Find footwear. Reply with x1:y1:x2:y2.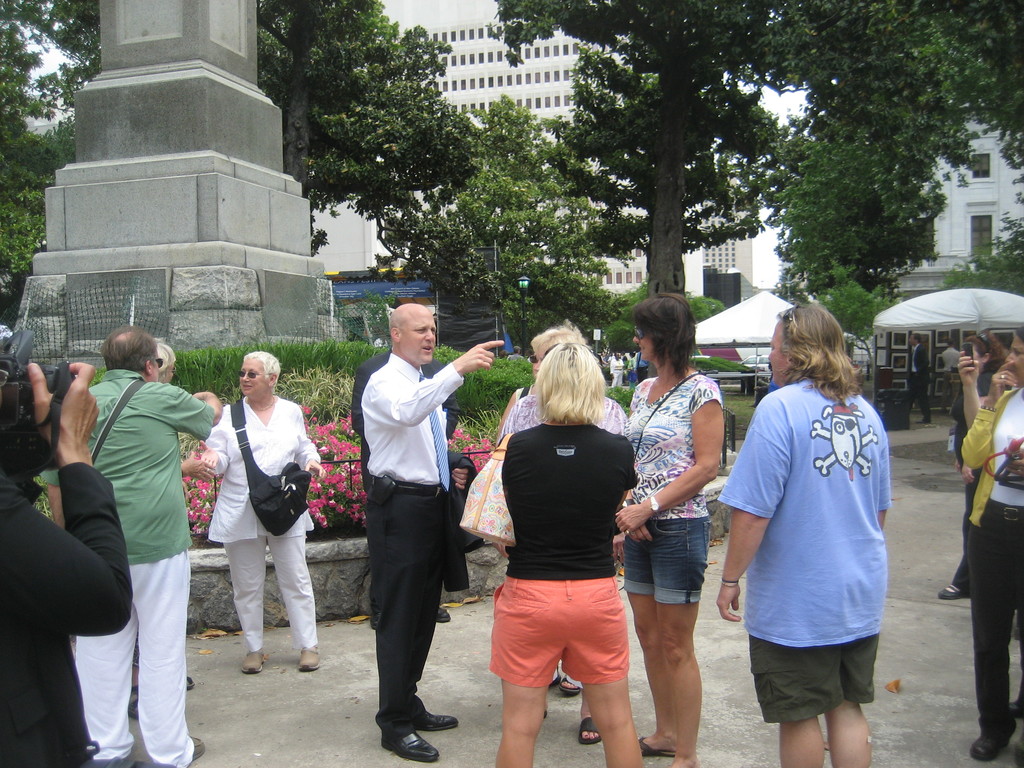
1007:701:1020:715.
